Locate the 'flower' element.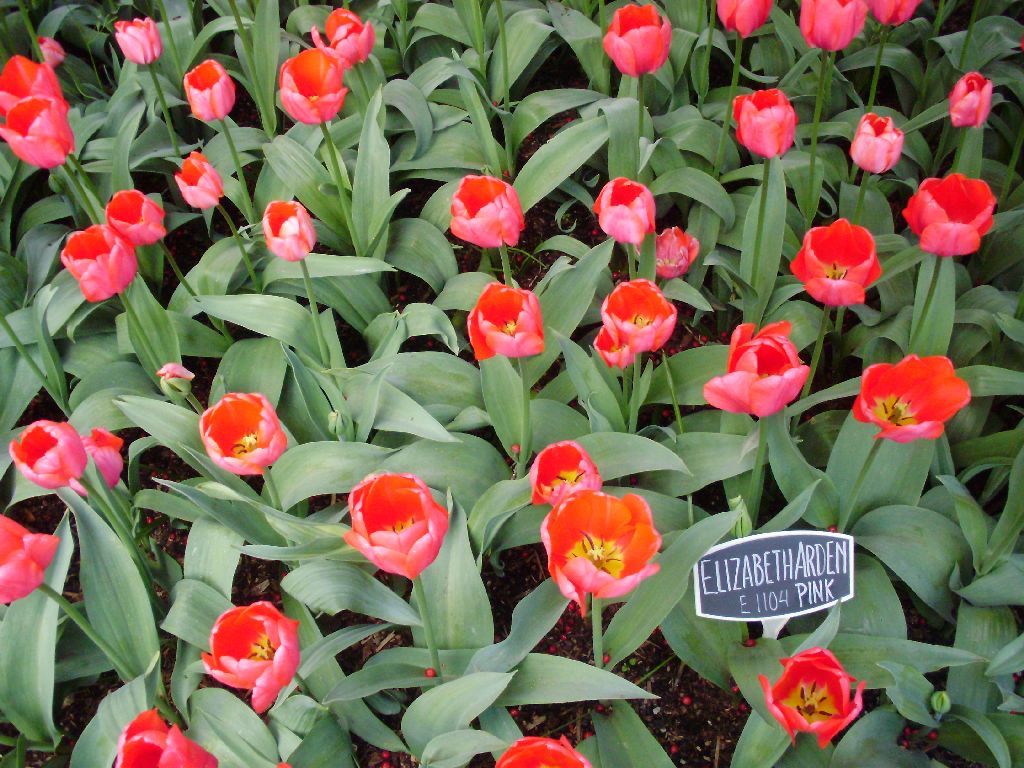
Element bbox: [left=466, top=284, right=546, bottom=361].
